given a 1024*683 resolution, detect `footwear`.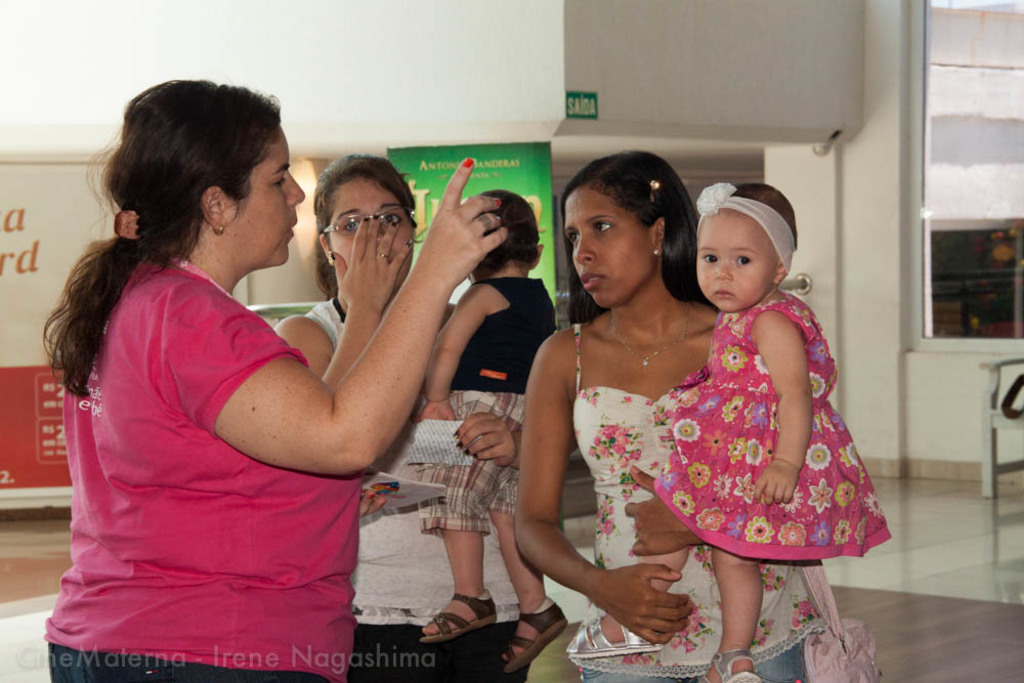
568/617/679/655.
